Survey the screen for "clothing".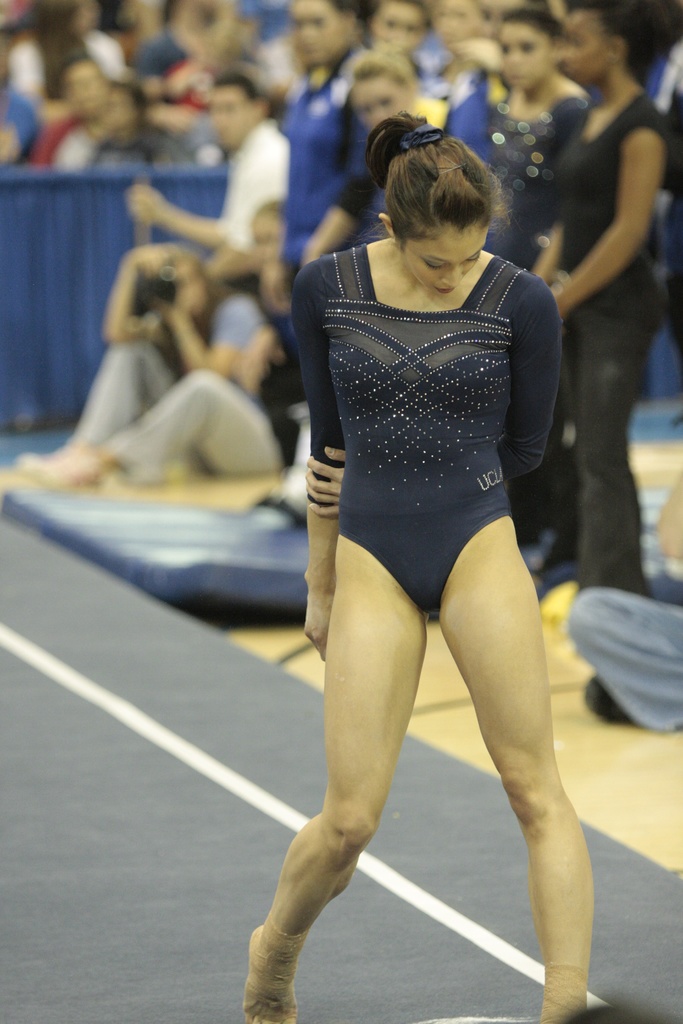
Survey found: rect(219, 119, 291, 252).
